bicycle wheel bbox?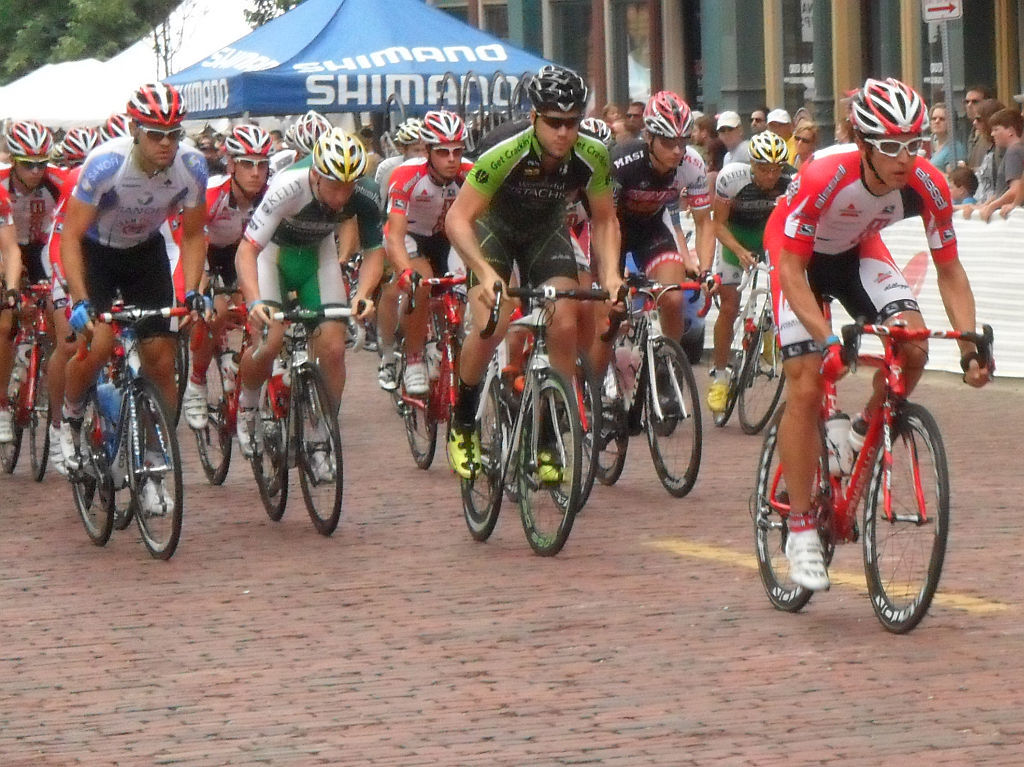
{"left": 187, "top": 344, "right": 236, "bottom": 491}
